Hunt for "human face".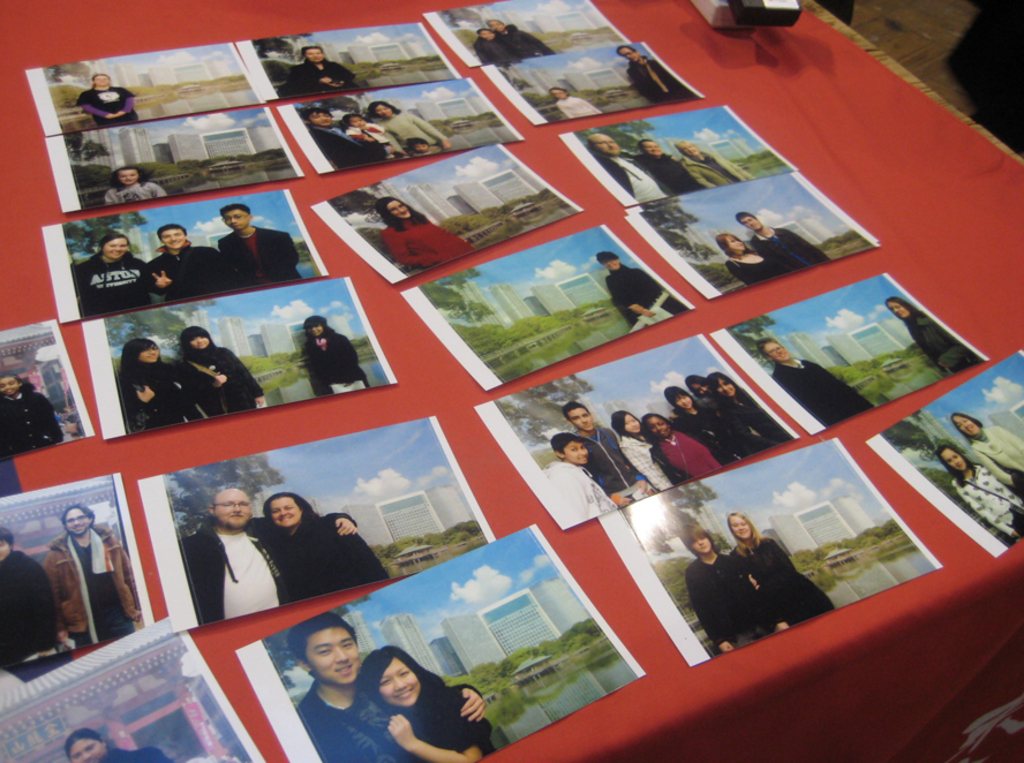
Hunted down at pyautogui.locateOnScreen(138, 340, 157, 363).
